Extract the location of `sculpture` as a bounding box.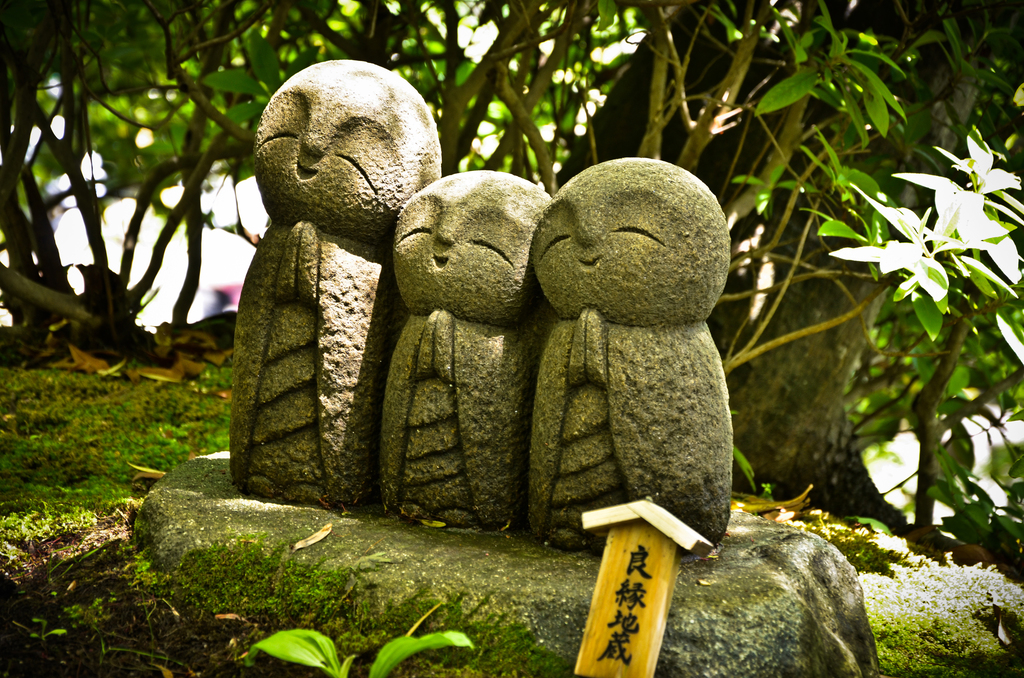
{"x1": 371, "y1": 156, "x2": 572, "y2": 549}.
